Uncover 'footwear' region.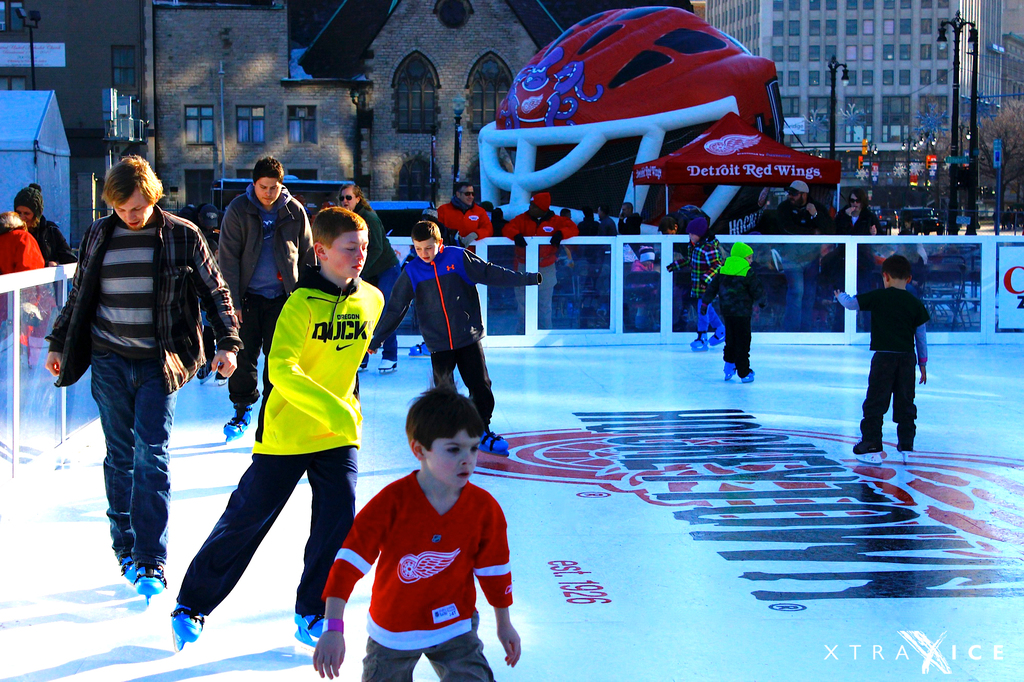
Uncovered: Rect(479, 420, 514, 461).
